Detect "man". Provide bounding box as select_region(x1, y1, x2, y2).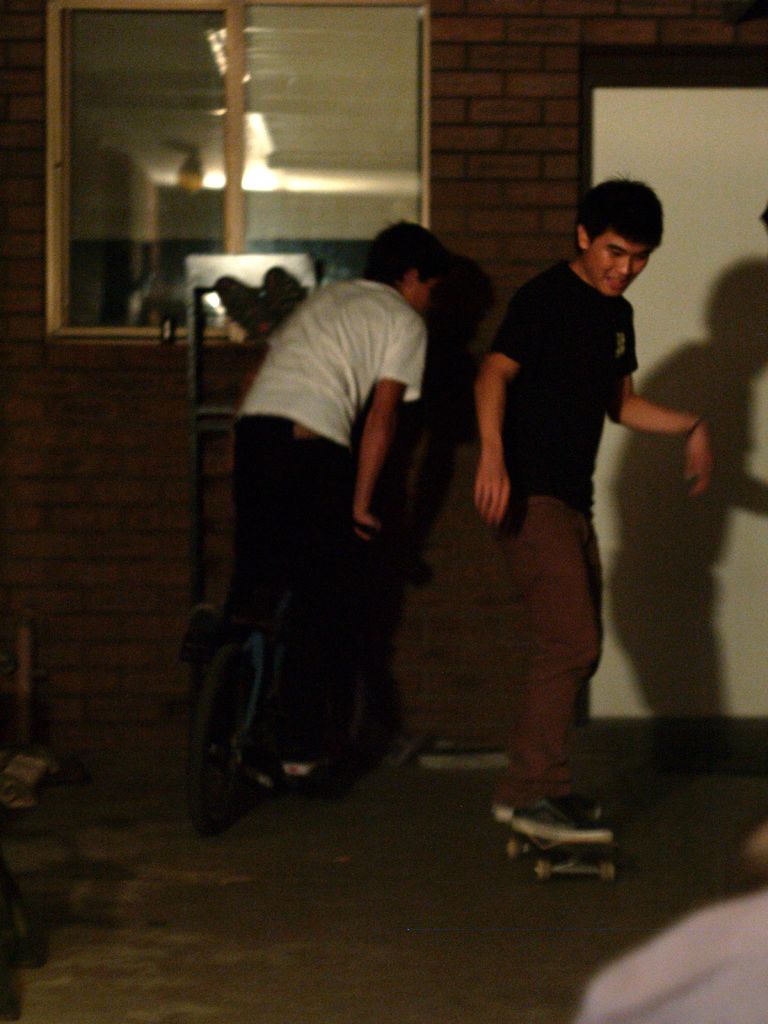
select_region(452, 131, 719, 803).
